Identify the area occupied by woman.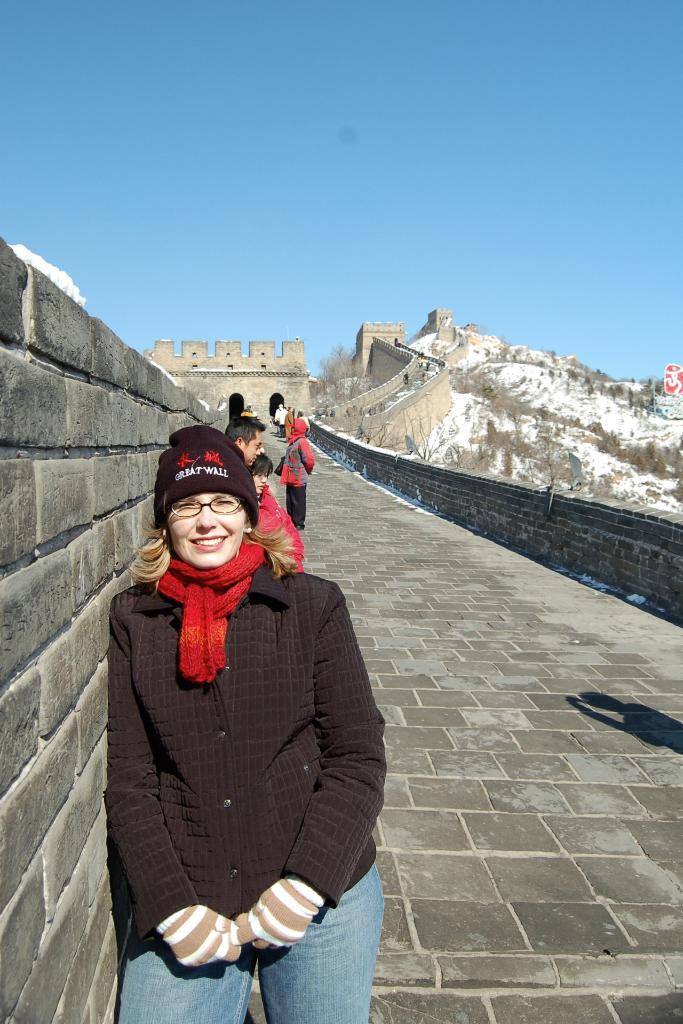
Area: {"left": 86, "top": 405, "right": 386, "bottom": 1011}.
